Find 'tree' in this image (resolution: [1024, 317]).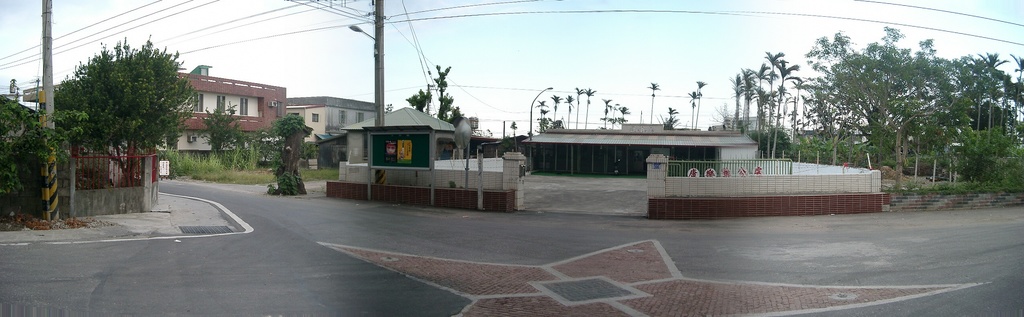
Rect(437, 63, 449, 116).
